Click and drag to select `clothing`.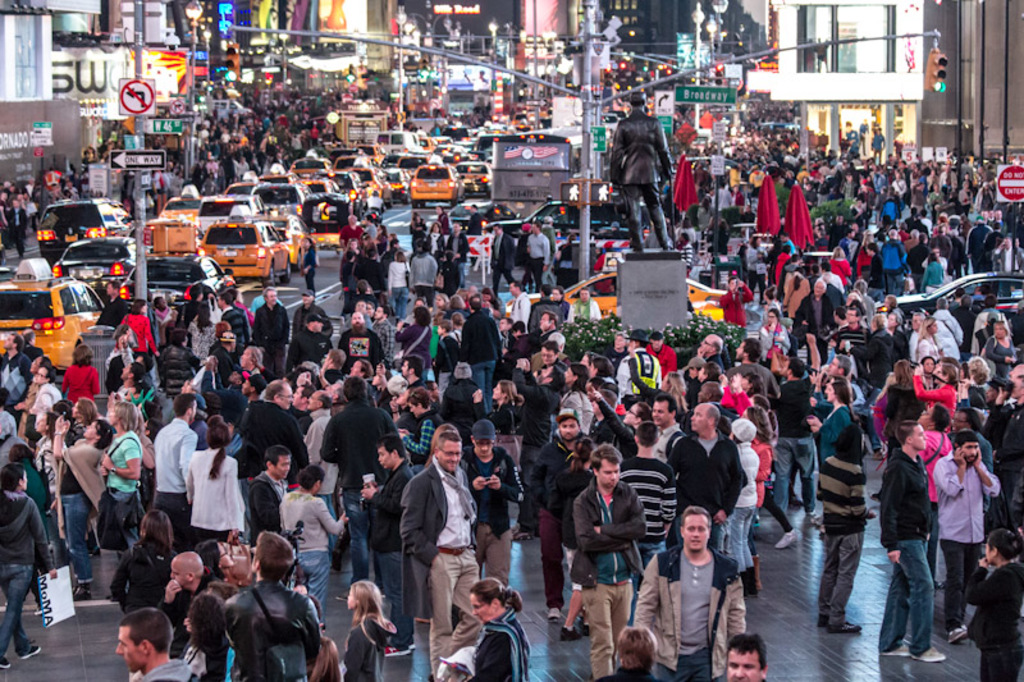
Selection: 302,244,319,292.
